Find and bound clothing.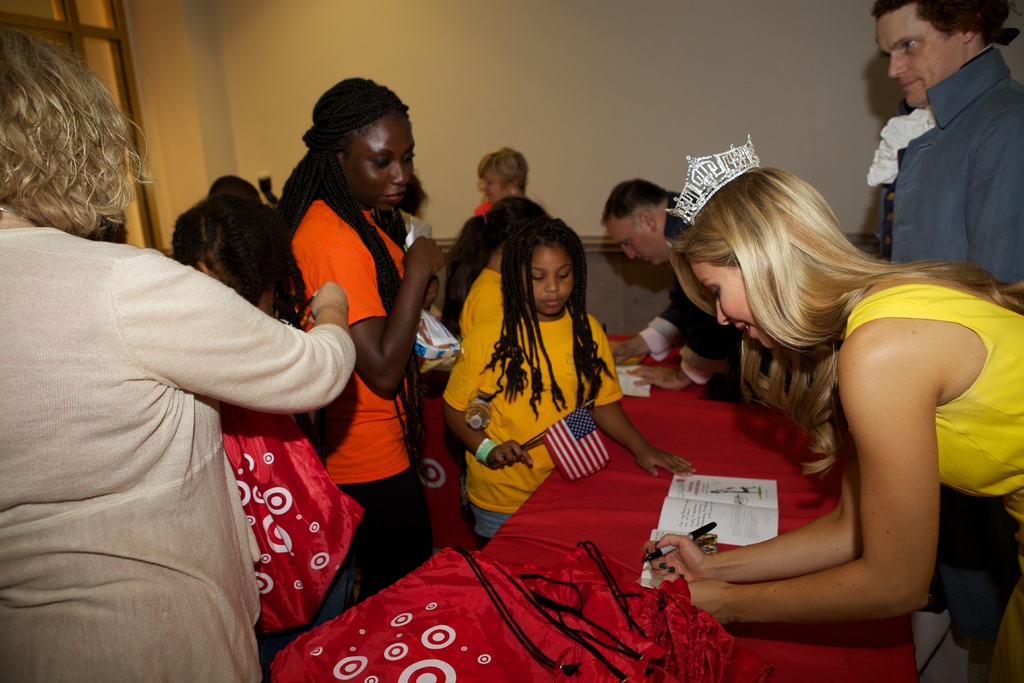
Bound: pyautogui.locateOnScreen(870, 26, 1009, 280).
